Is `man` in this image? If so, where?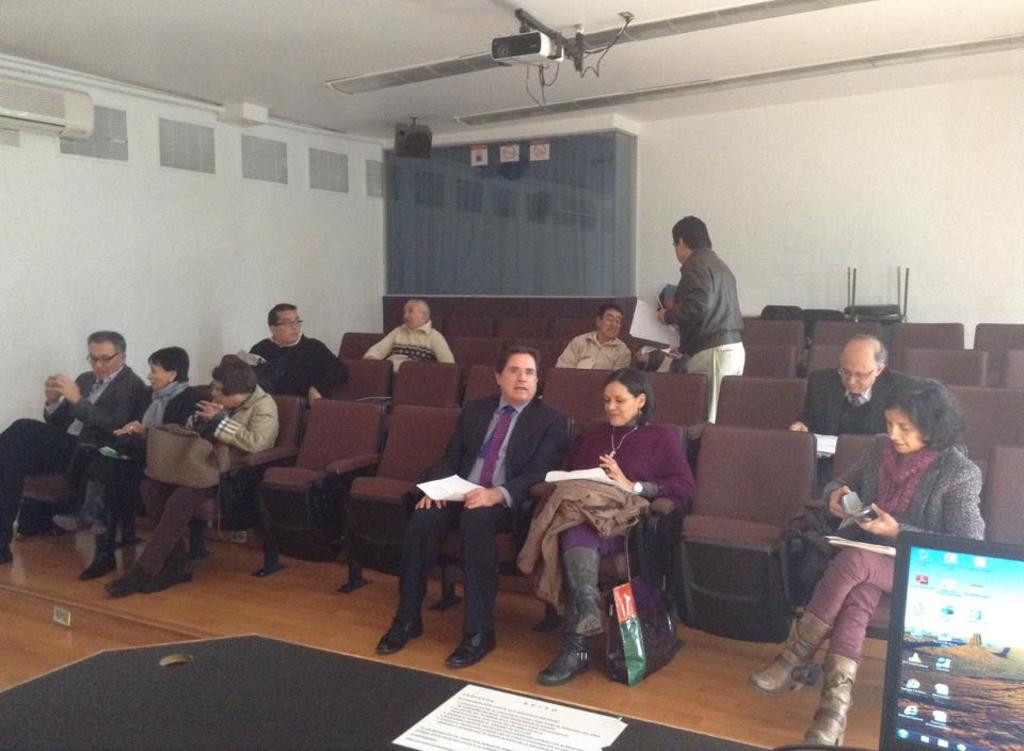
Yes, at (370, 303, 453, 359).
